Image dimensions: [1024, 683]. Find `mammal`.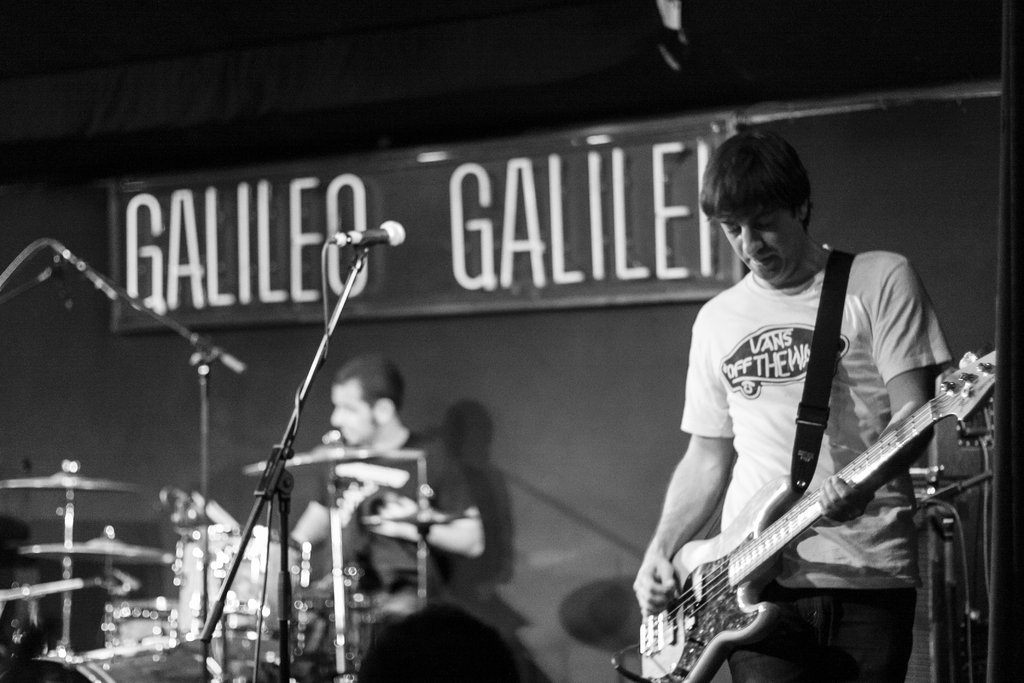
<box>294,349,492,682</box>.
